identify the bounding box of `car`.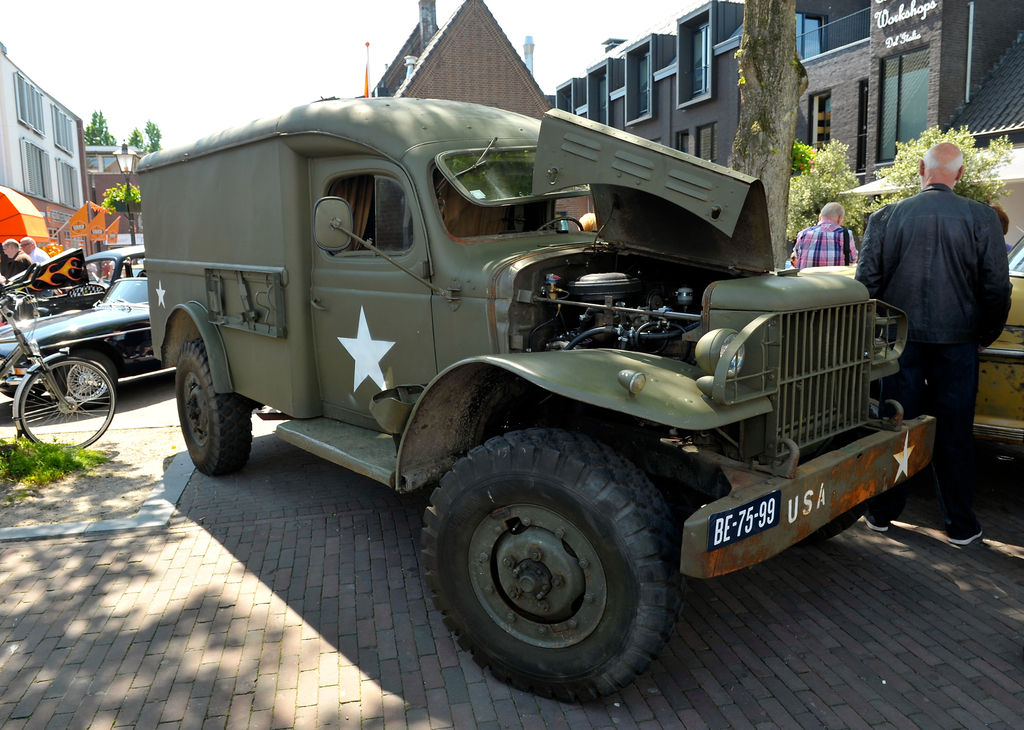
box=[30, 241, 144, 312].
